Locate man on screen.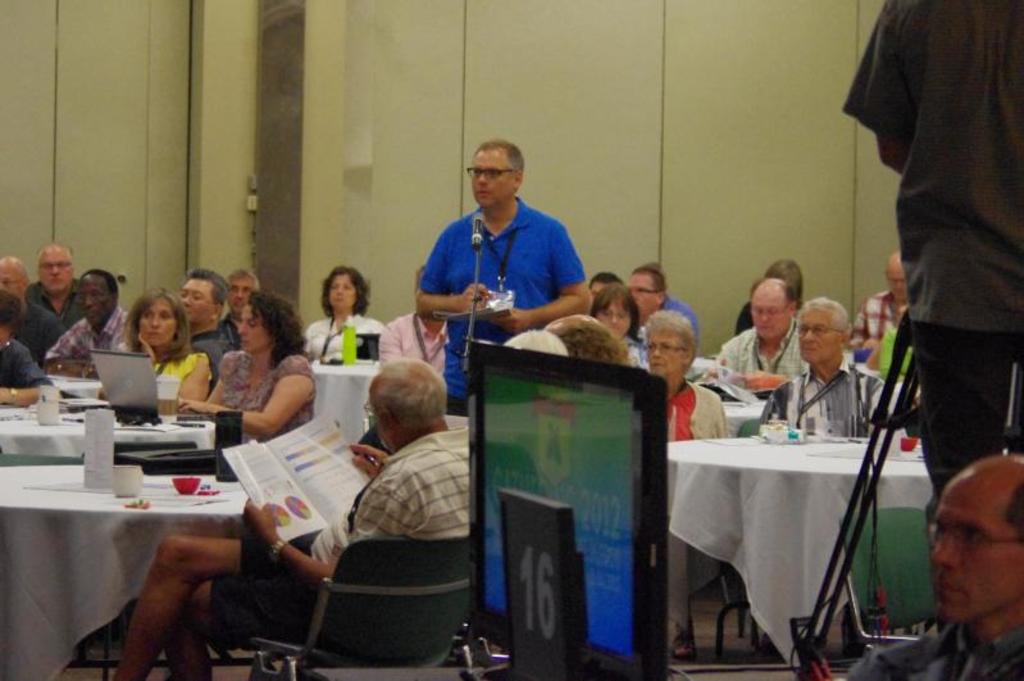
On screen at (x1=182, y1=265, x2=232, y2=367).
